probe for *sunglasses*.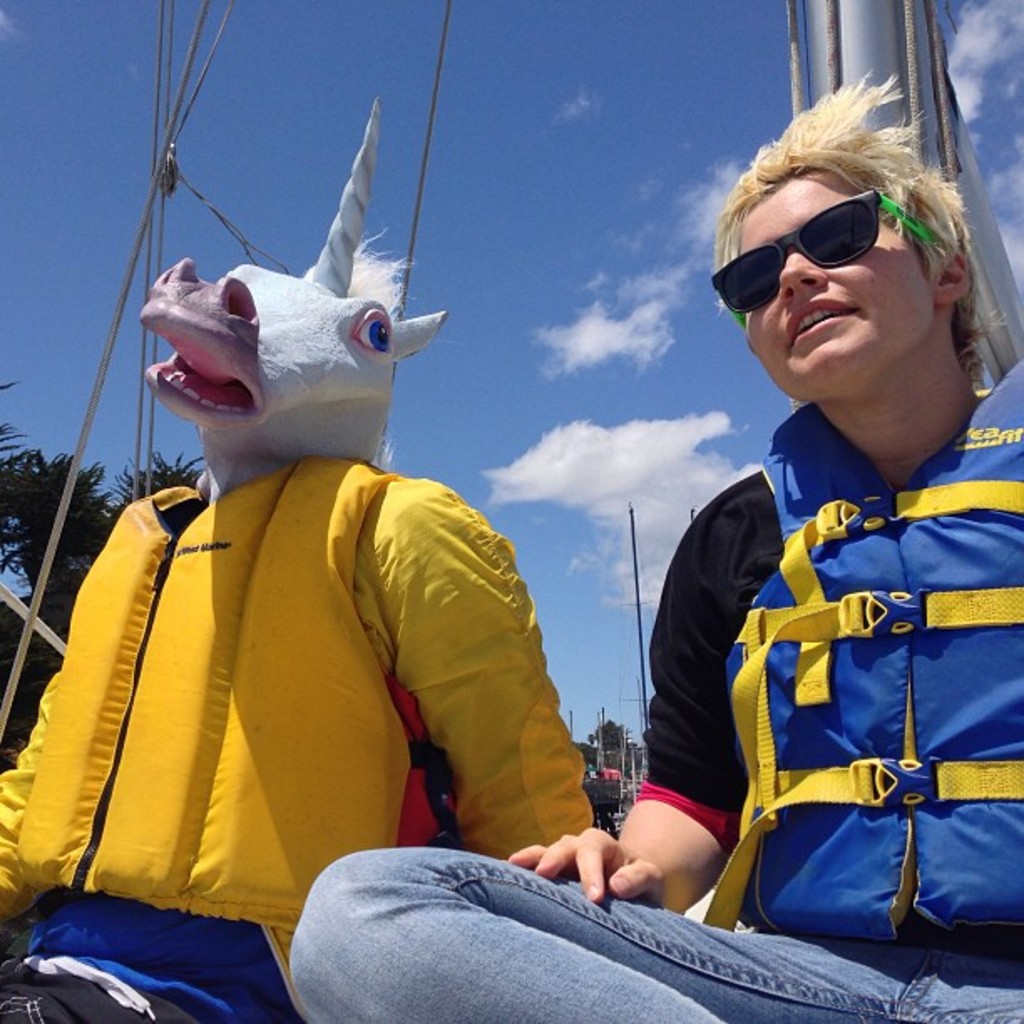
Probe result: (713,182,942,330).
